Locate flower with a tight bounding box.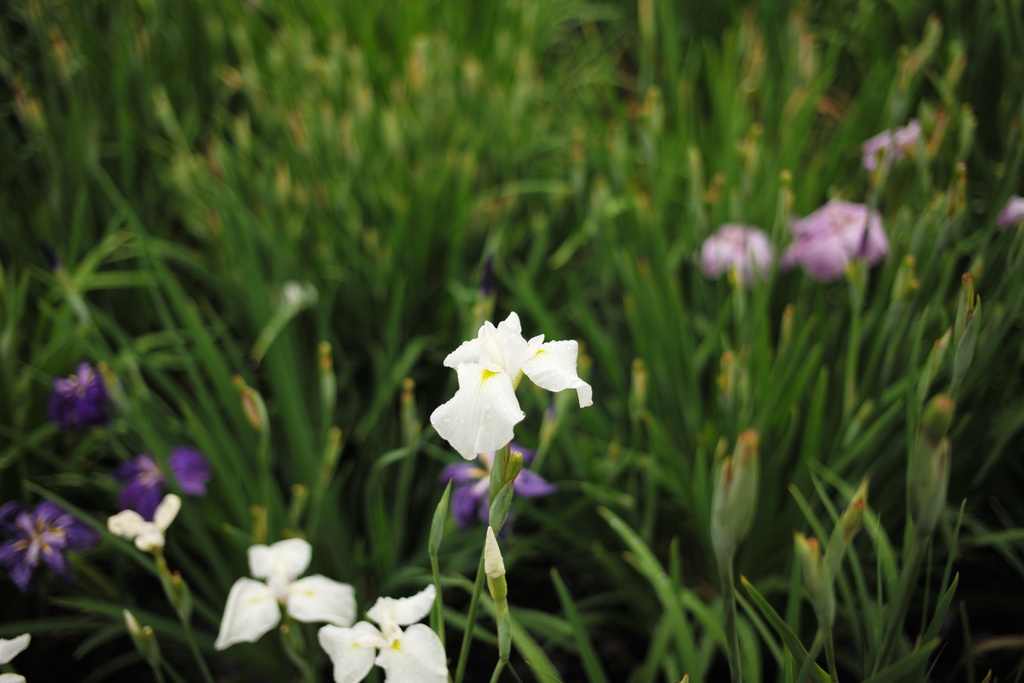
210/536/355/647.
